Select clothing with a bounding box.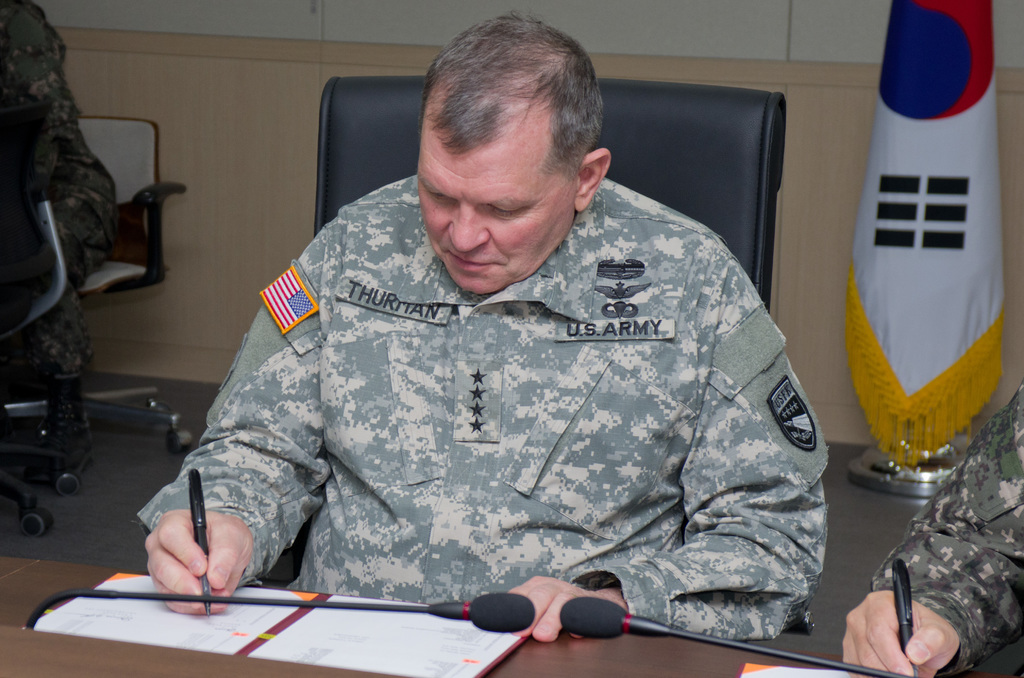
(0,0,125,402).
